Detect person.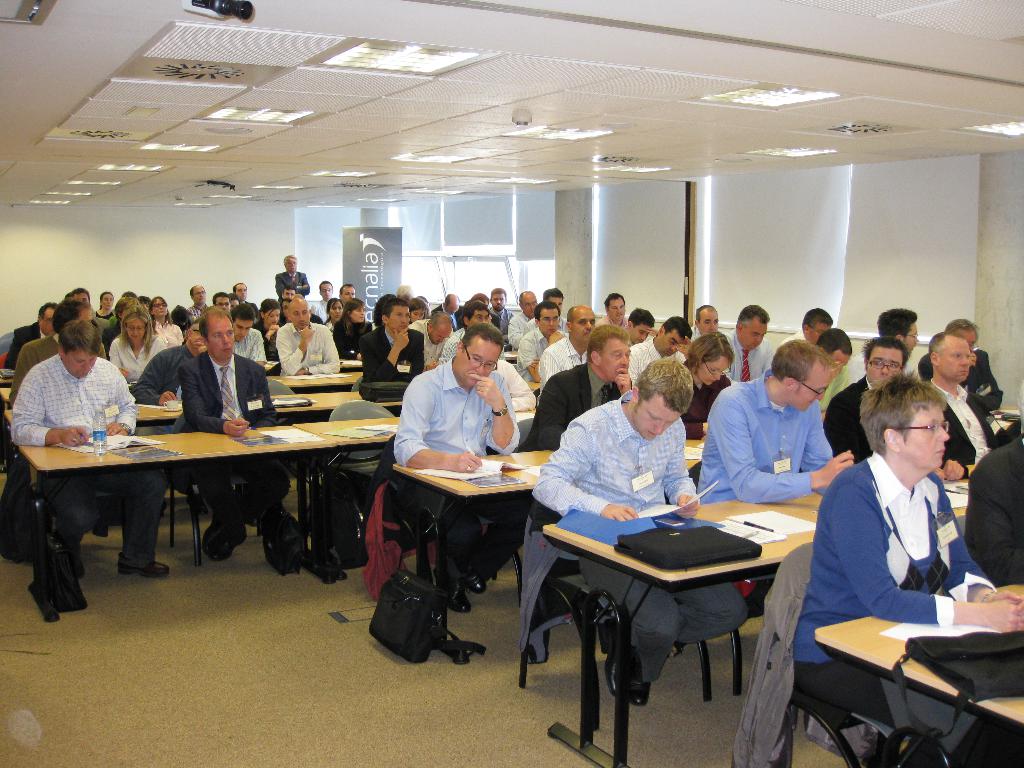
Detected at left=692, top=301, right=726, bottom=352.
